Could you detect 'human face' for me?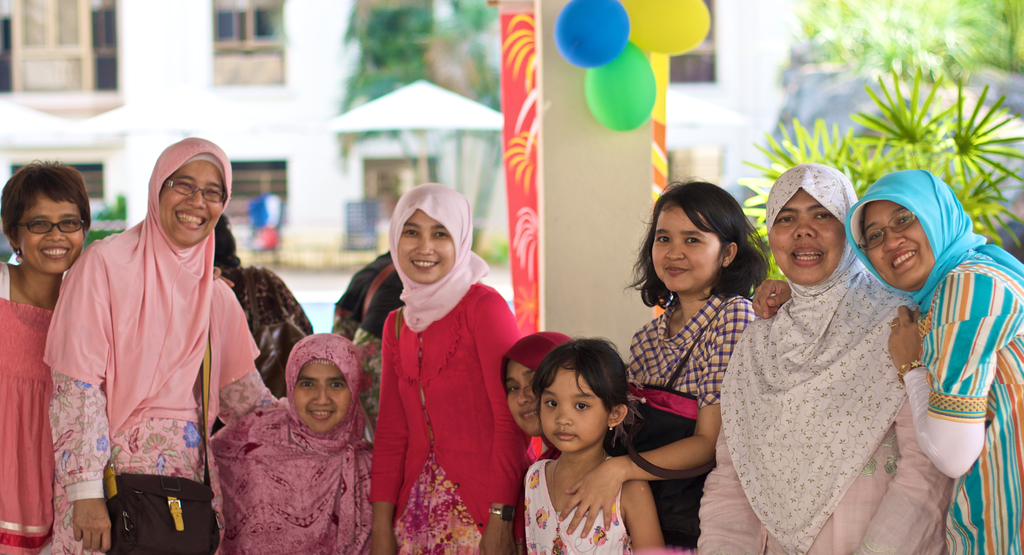
Detection result: <region>294, 358, 350, 430</region>.
